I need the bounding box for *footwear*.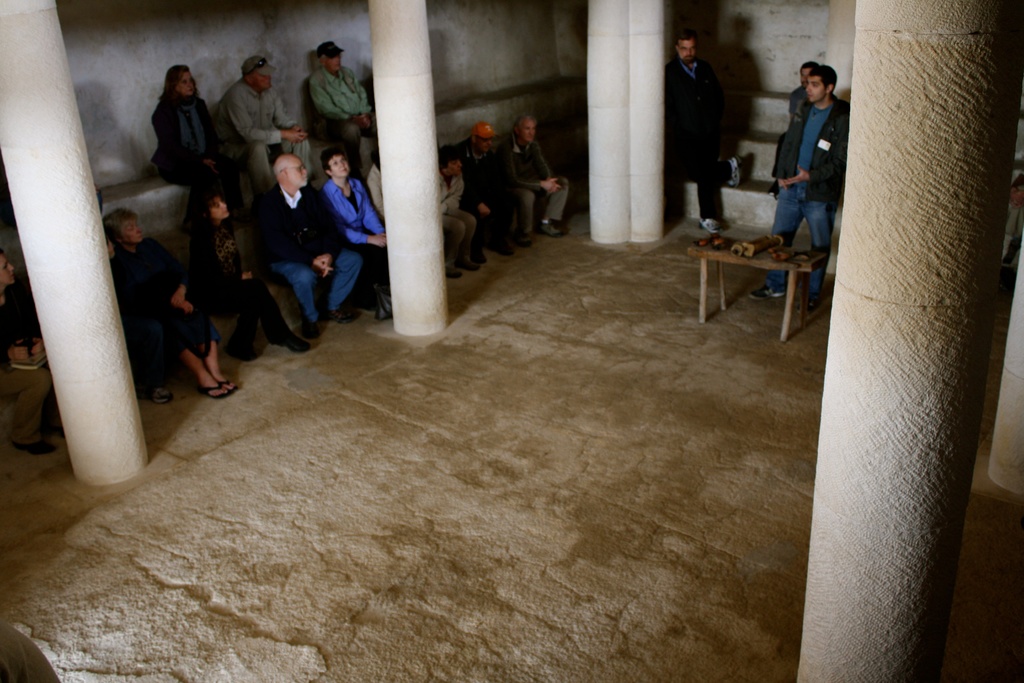
Here it is: 445,266,465,276.
